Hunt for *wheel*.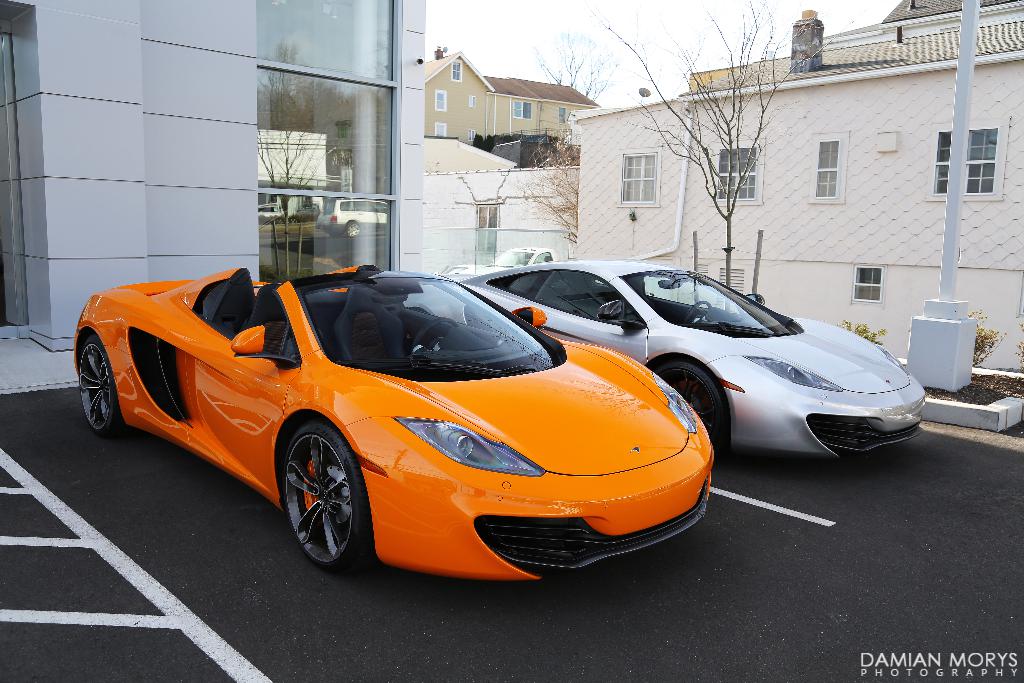
Hunted down at crop(410, 317, 454, 353).
